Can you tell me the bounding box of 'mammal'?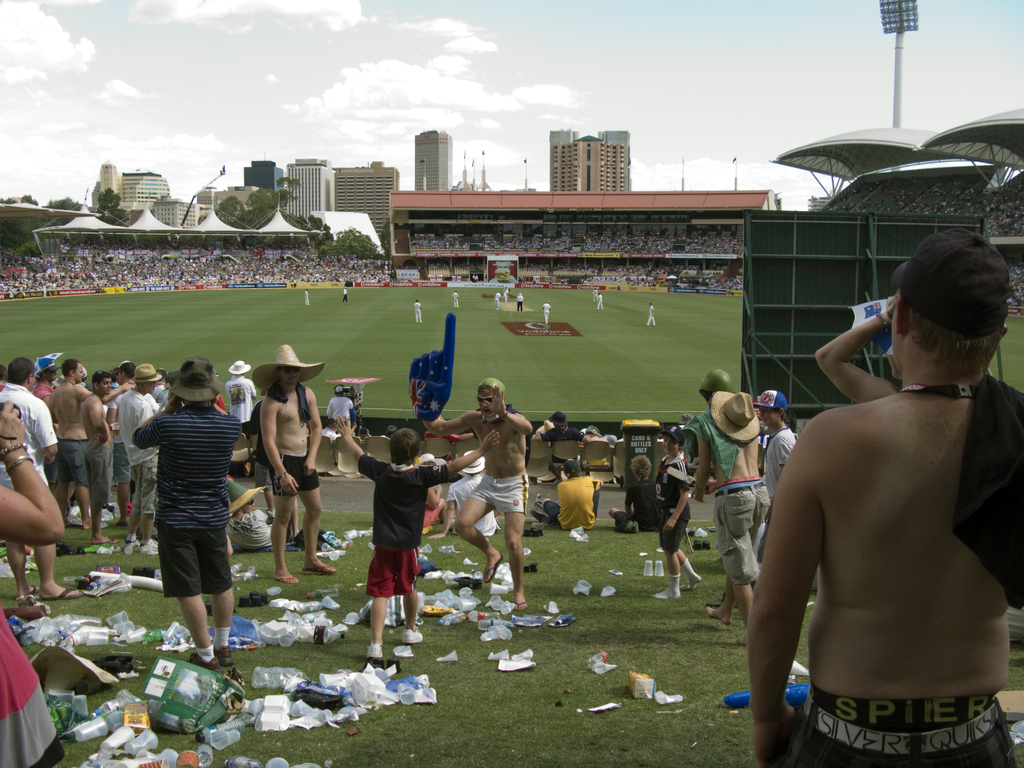
(495,292,500,309).
